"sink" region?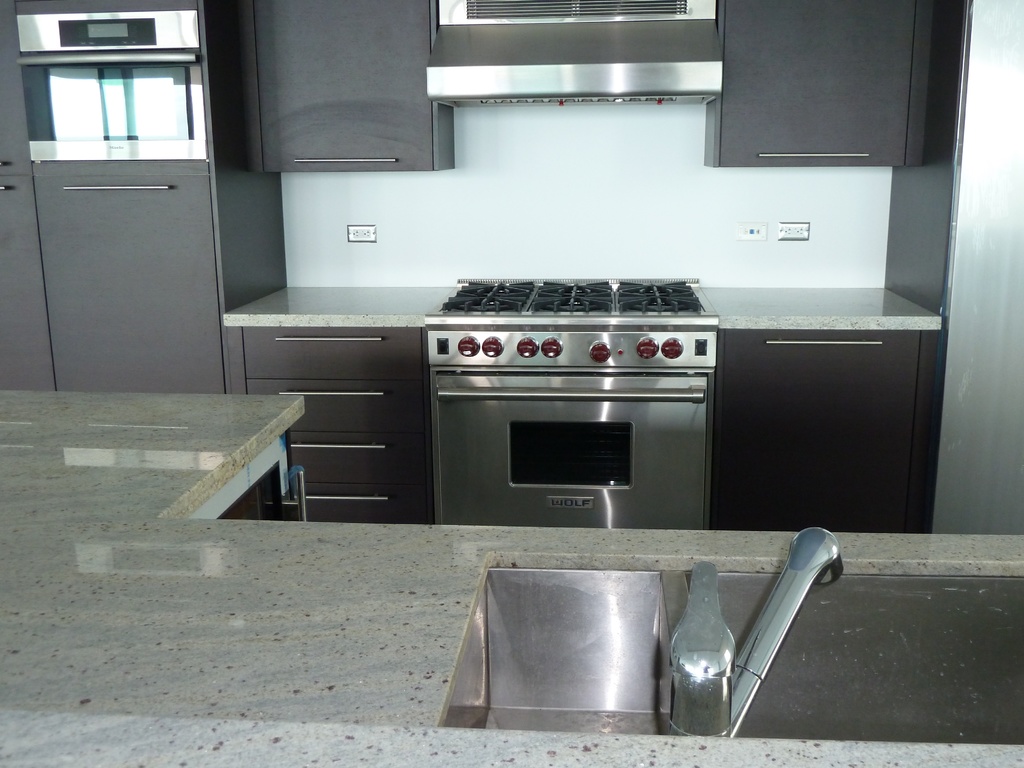
pyautogui.locateOnScreen(438, 527, 1023, 744)
